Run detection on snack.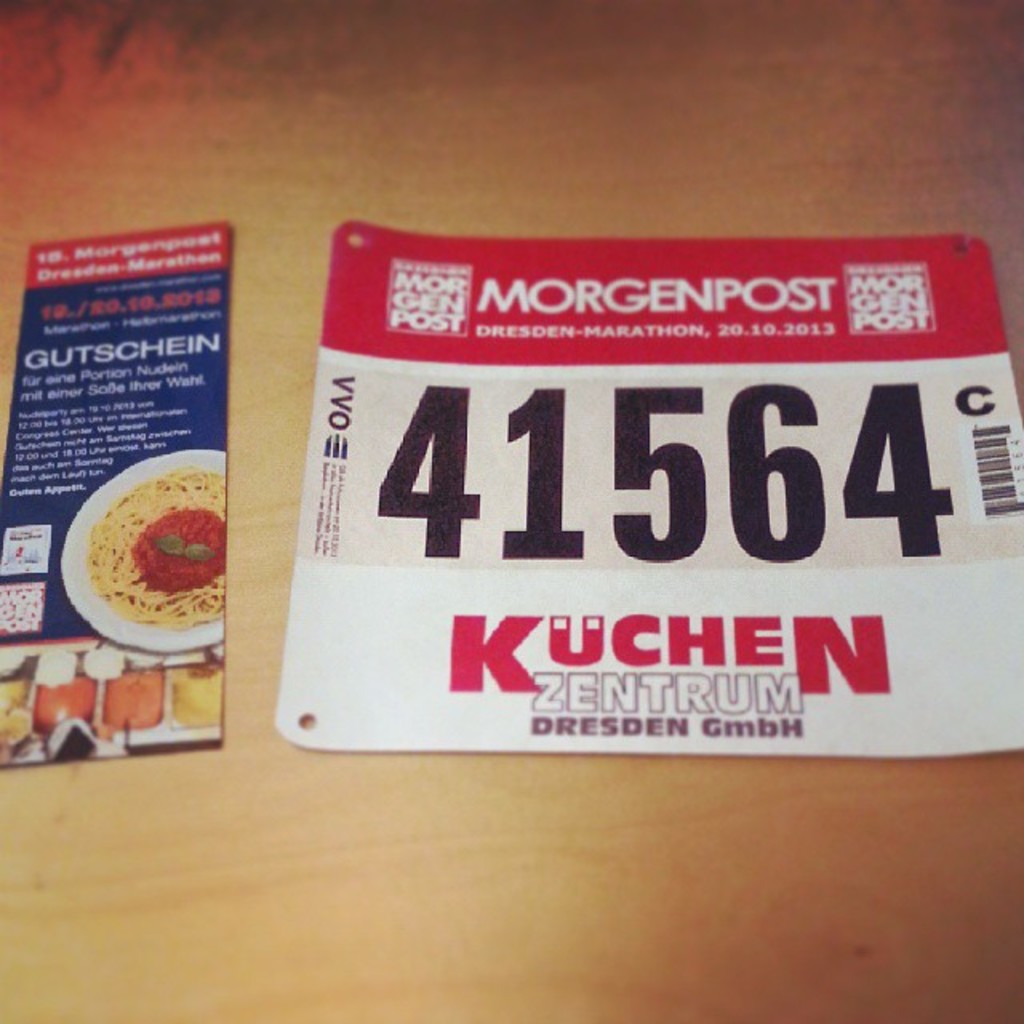
Result: (left=37, top=670, right=96, bottom=734).
